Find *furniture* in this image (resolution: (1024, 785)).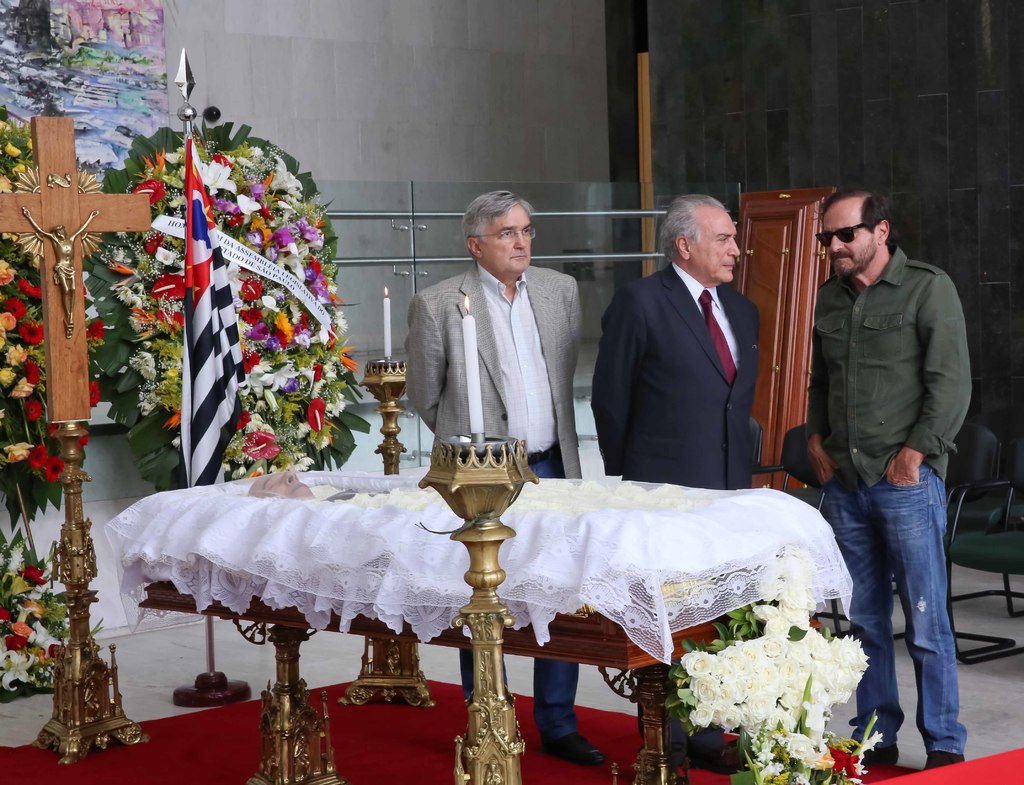
[109, 462, 788, 784].
